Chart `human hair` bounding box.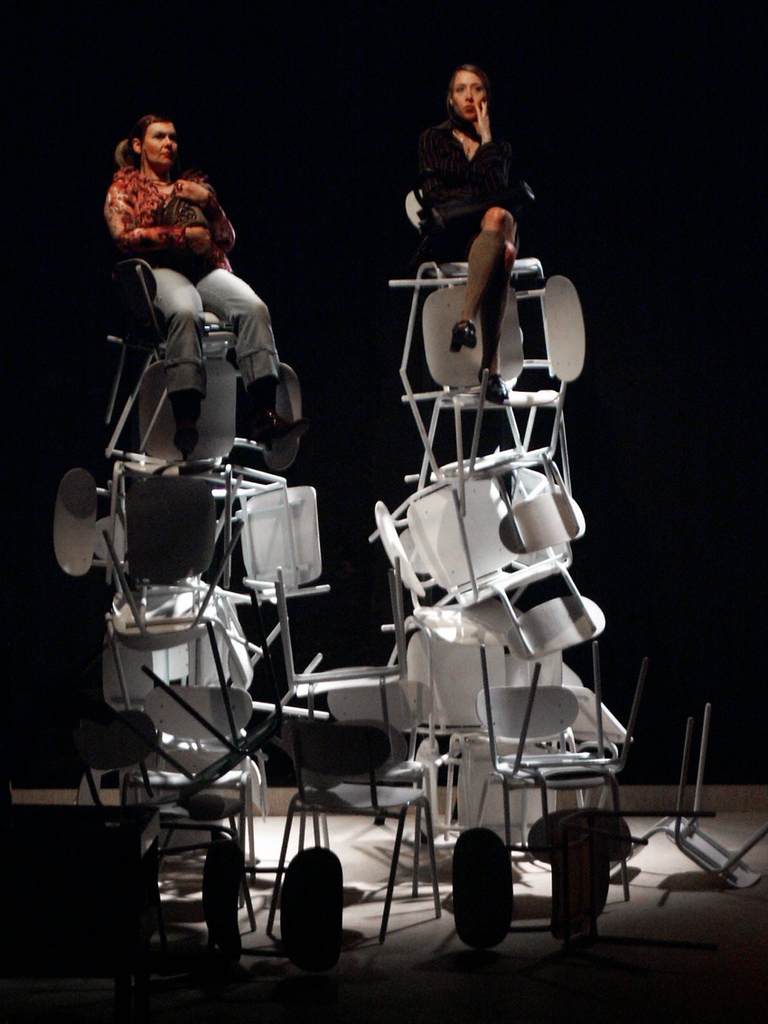
Charted: detection(442, 57, 490, 92).
